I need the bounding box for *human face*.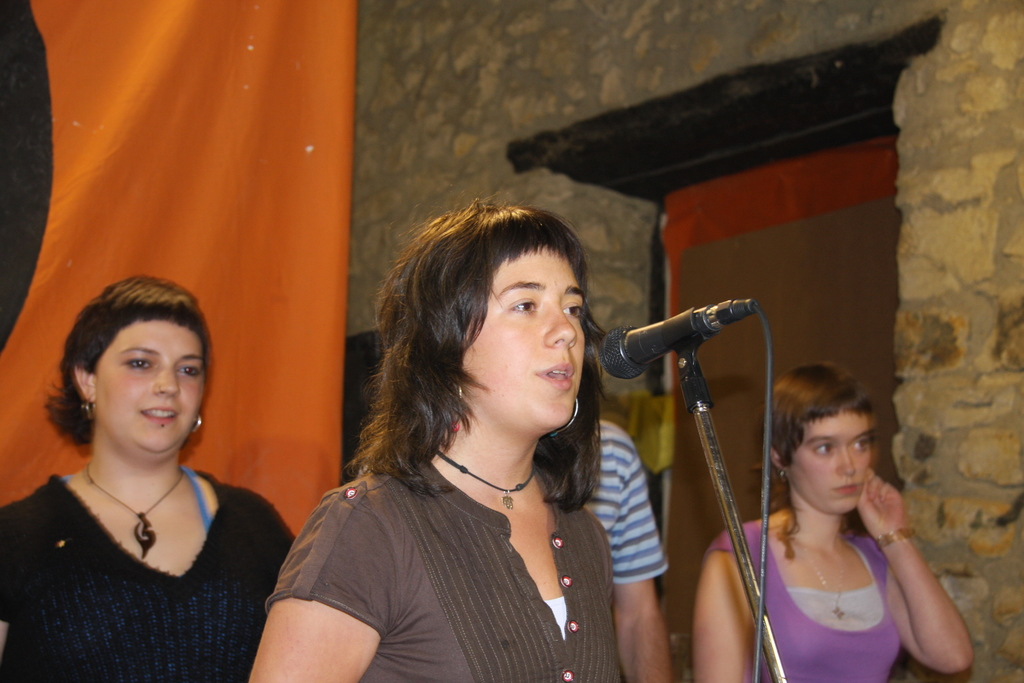
Here it is: bbox=(463, 251, 588, 434).
